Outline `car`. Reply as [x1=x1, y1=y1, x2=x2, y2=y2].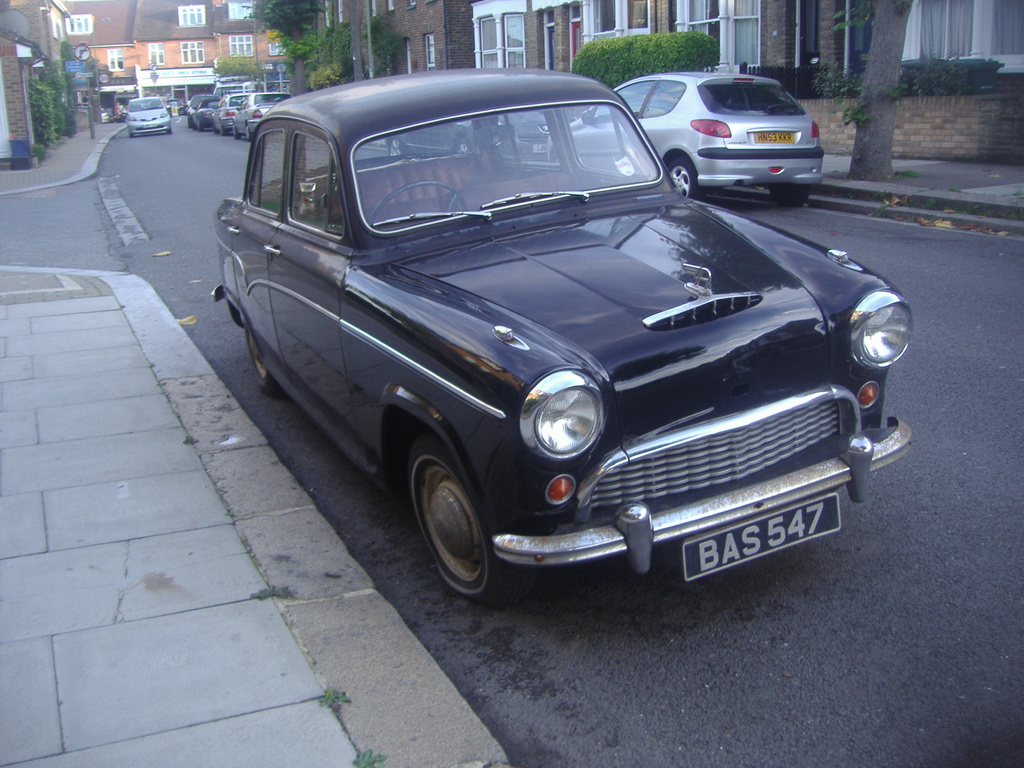
[x1=165, y1=99, x2=182, y2=108].
